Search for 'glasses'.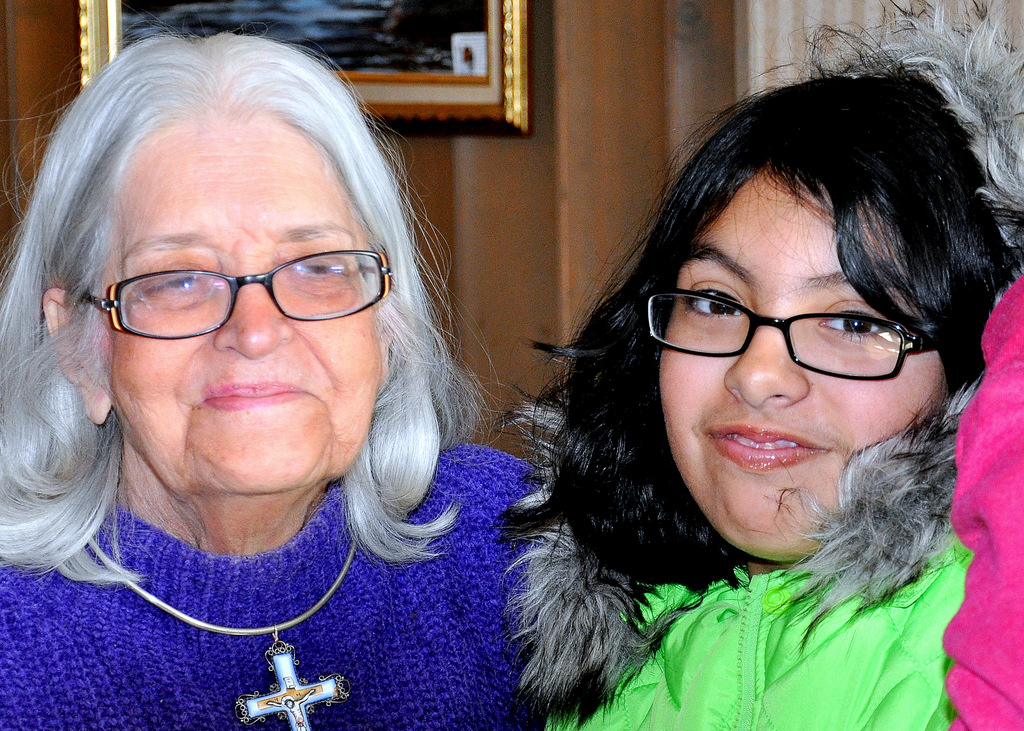
Found at pyautogui.locateOnScreen(88, 247, 394, 342).
